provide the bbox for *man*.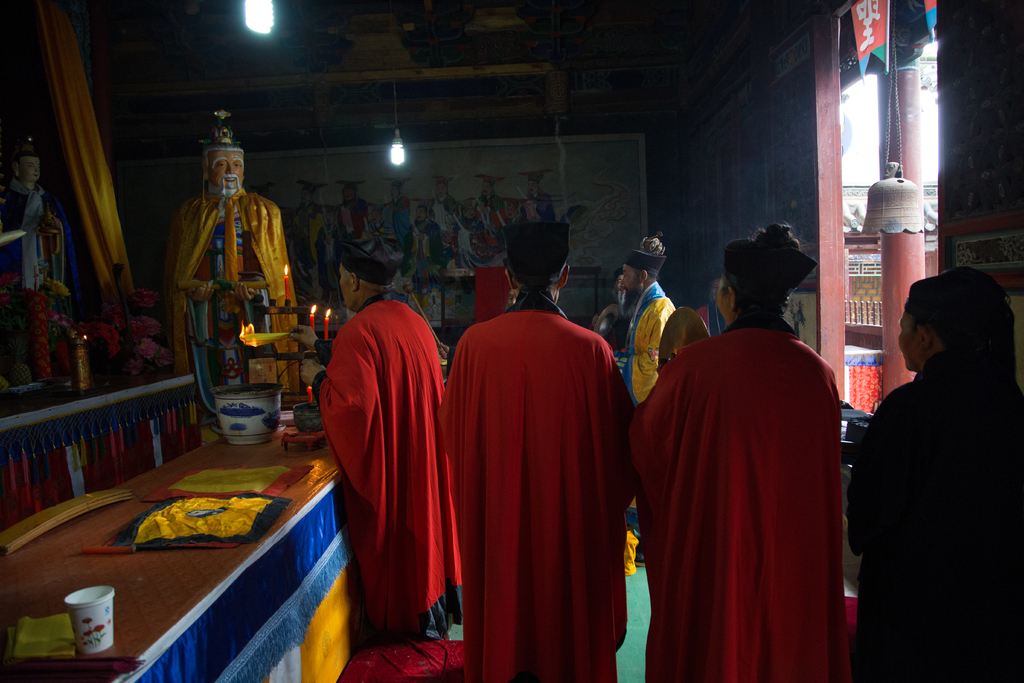
[606, 238, 680, 577].
